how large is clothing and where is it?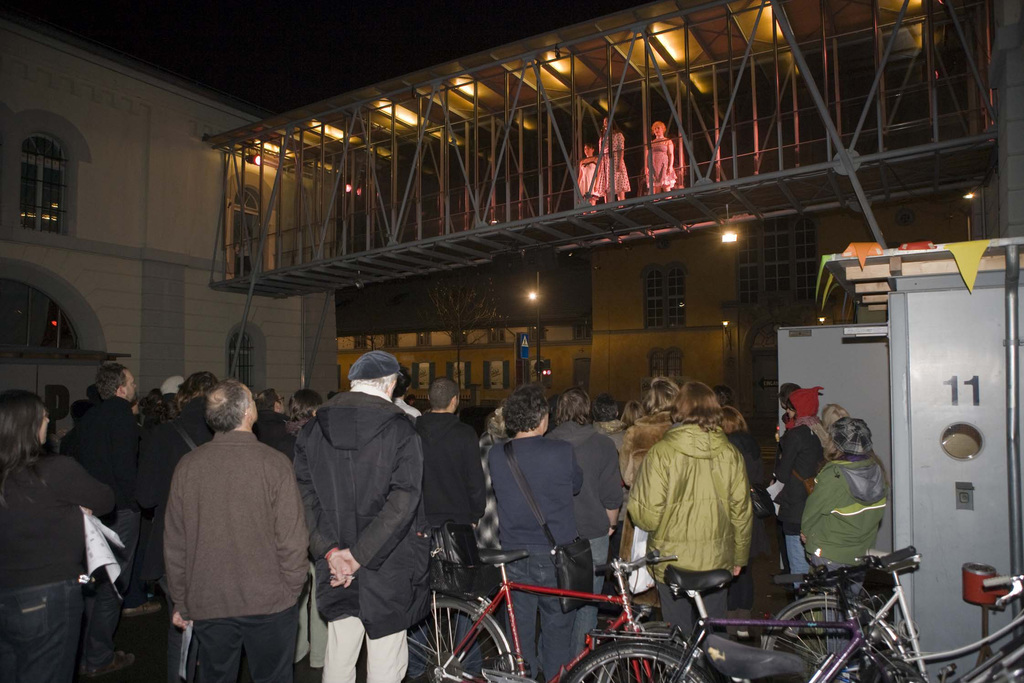
Bounding box: bbox=[646, 136, 676, 186].
